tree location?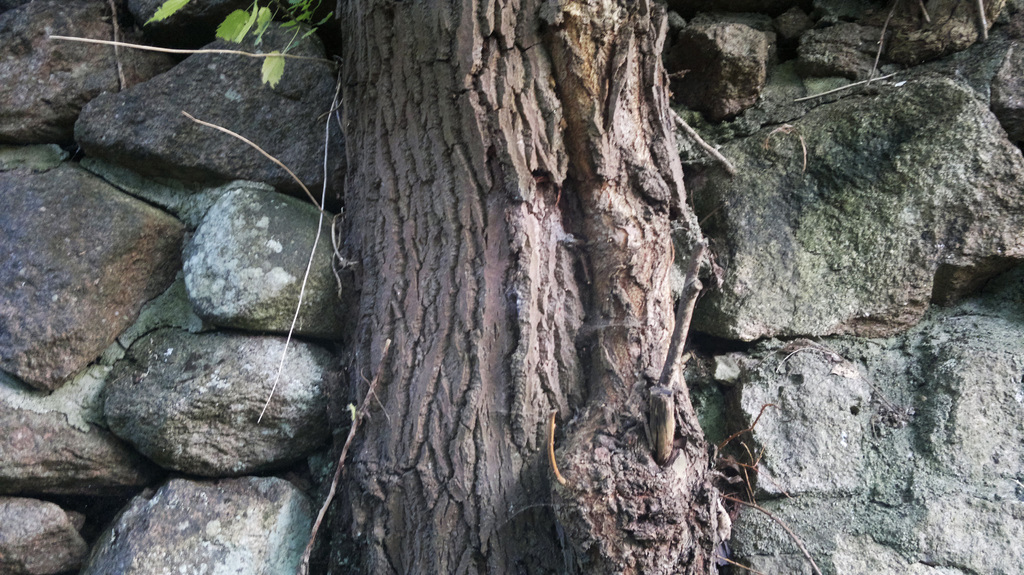
(52, 3, 823, 574)
